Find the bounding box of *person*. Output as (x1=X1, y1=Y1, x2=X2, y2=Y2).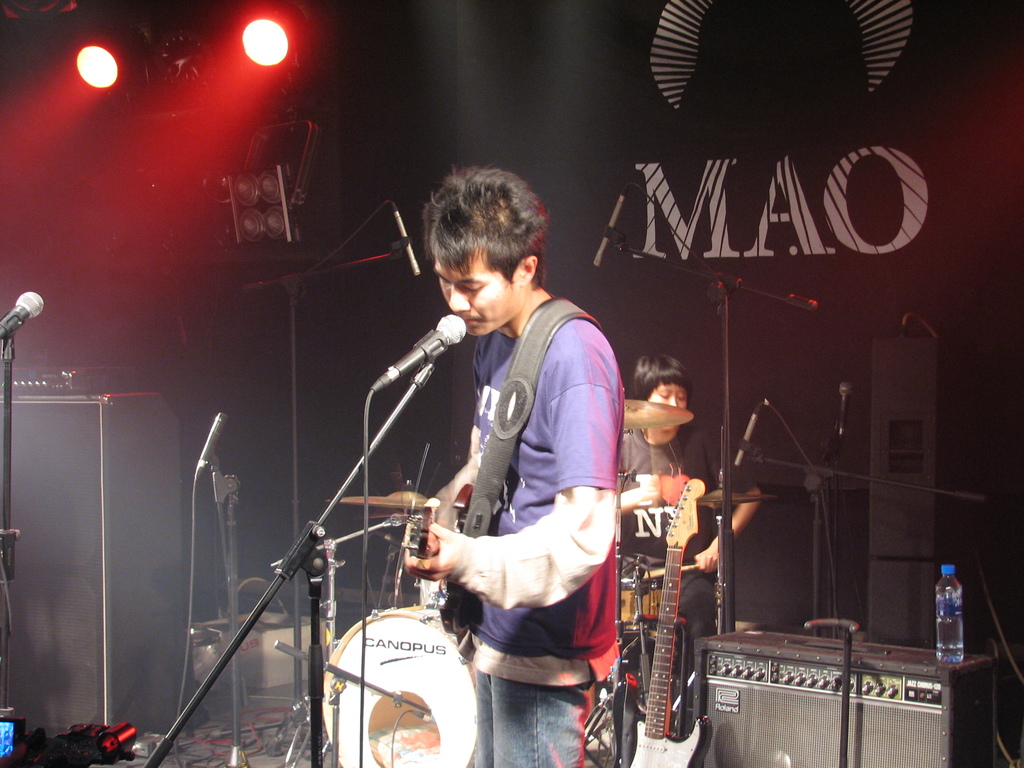
(x1=394, y1=172, x2=631, y2=767).
